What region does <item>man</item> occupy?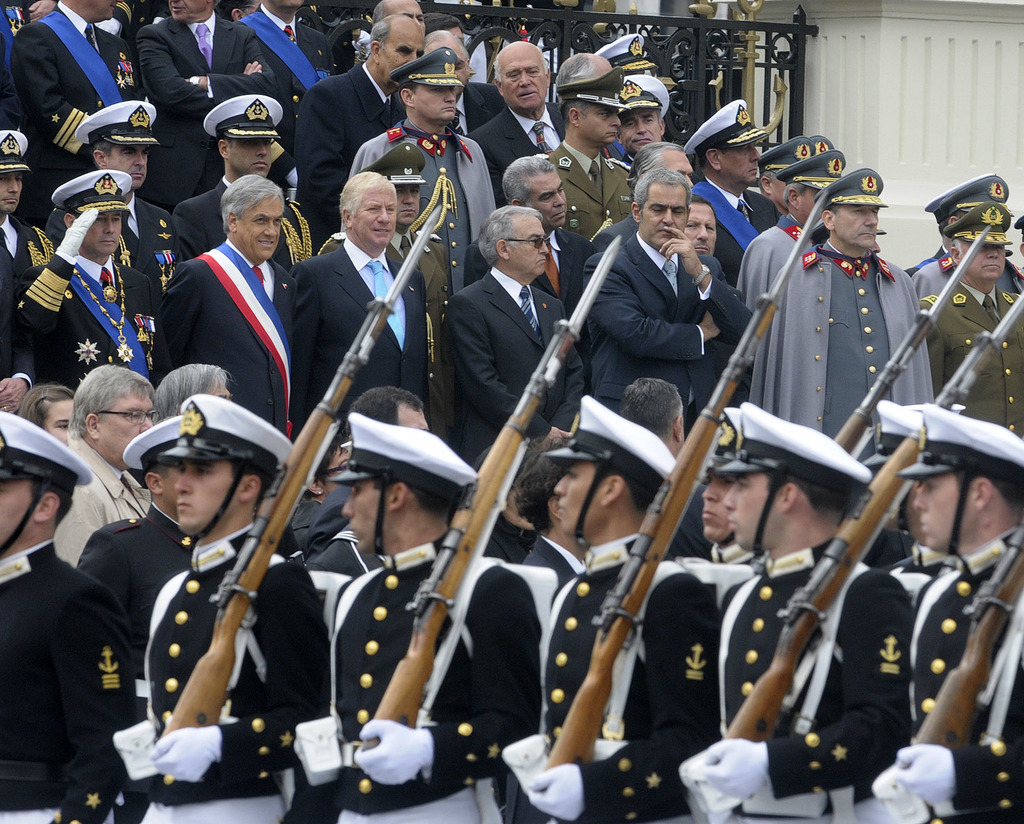
x1=68 y1=415 x2=202 y2=655.
